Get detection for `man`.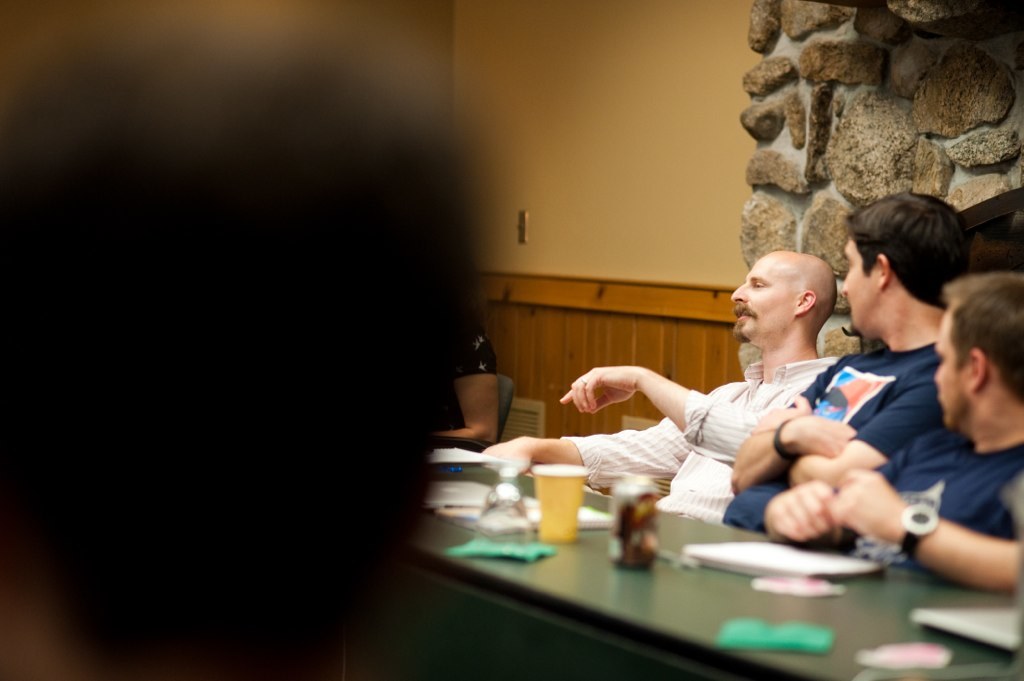
Detection: 725,192,971,536.
